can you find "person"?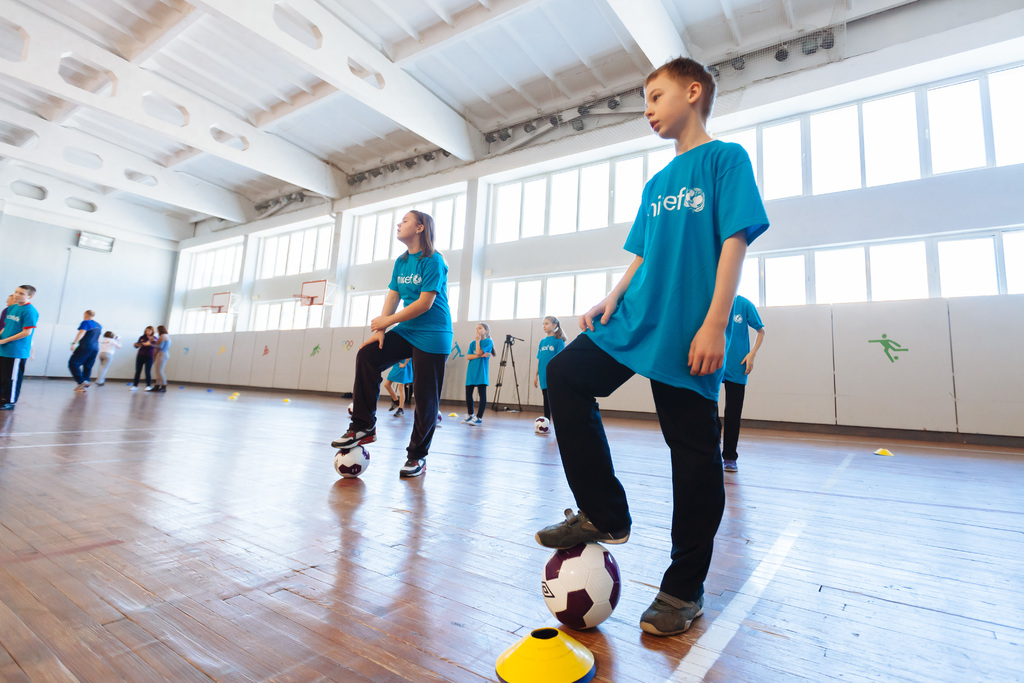
Yes, bounding box: (69,311,102,393).
